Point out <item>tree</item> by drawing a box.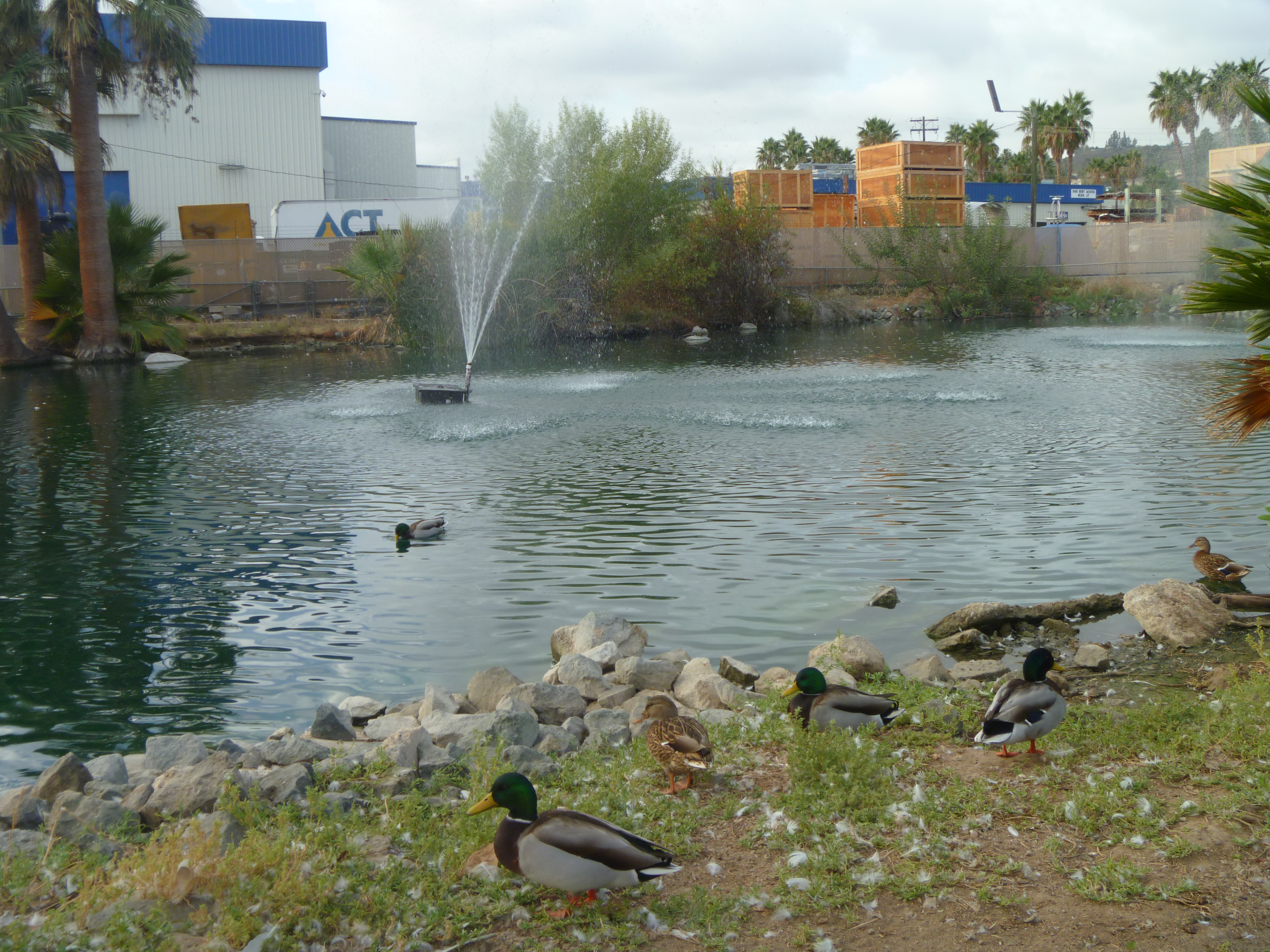
pyautogui.locateOnScreen(310, 25, 320, 53).
